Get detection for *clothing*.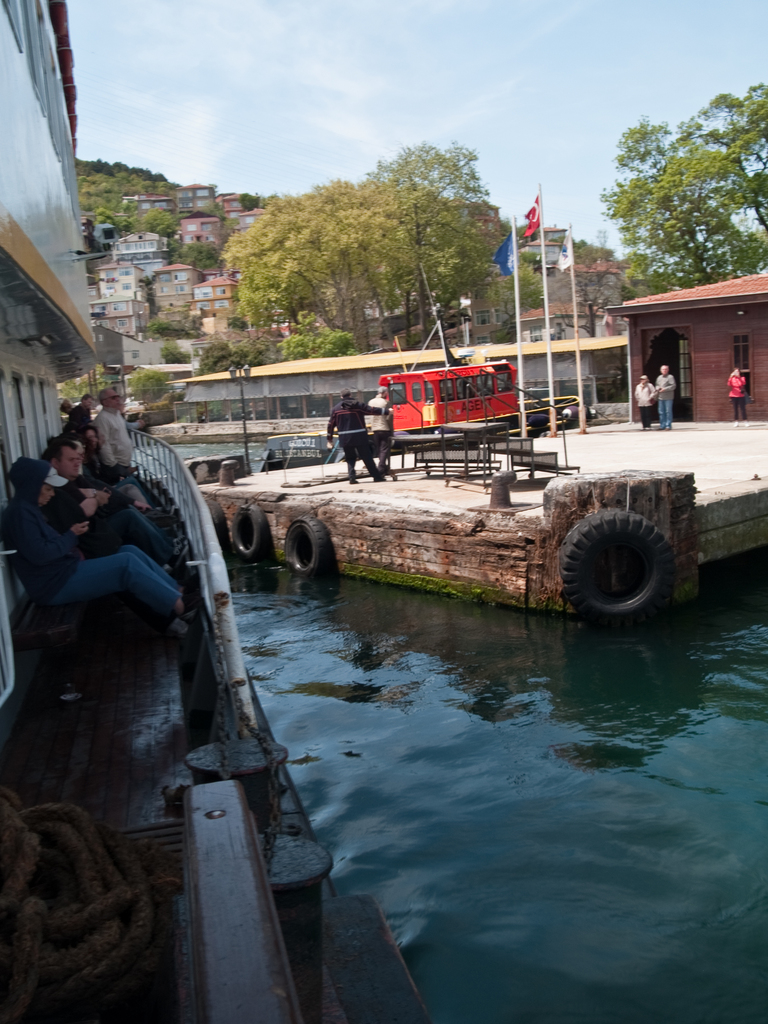
Detection: x1=53, y1=400, x2=93, y2=438.
